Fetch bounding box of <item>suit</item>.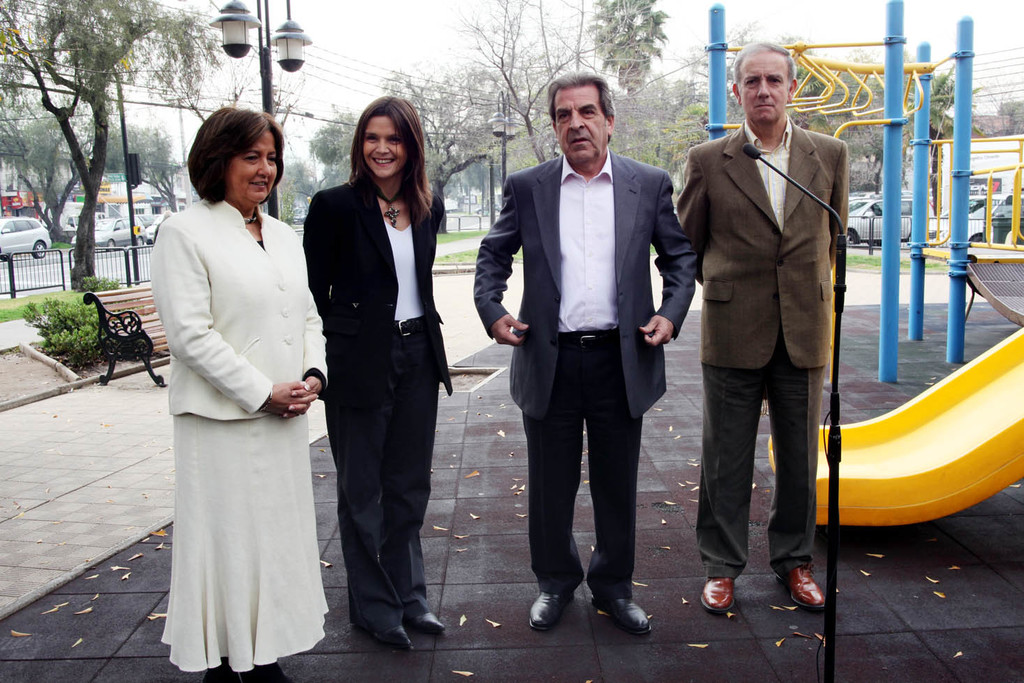
Bbox: l=144, t=188, r=333, b=418.
